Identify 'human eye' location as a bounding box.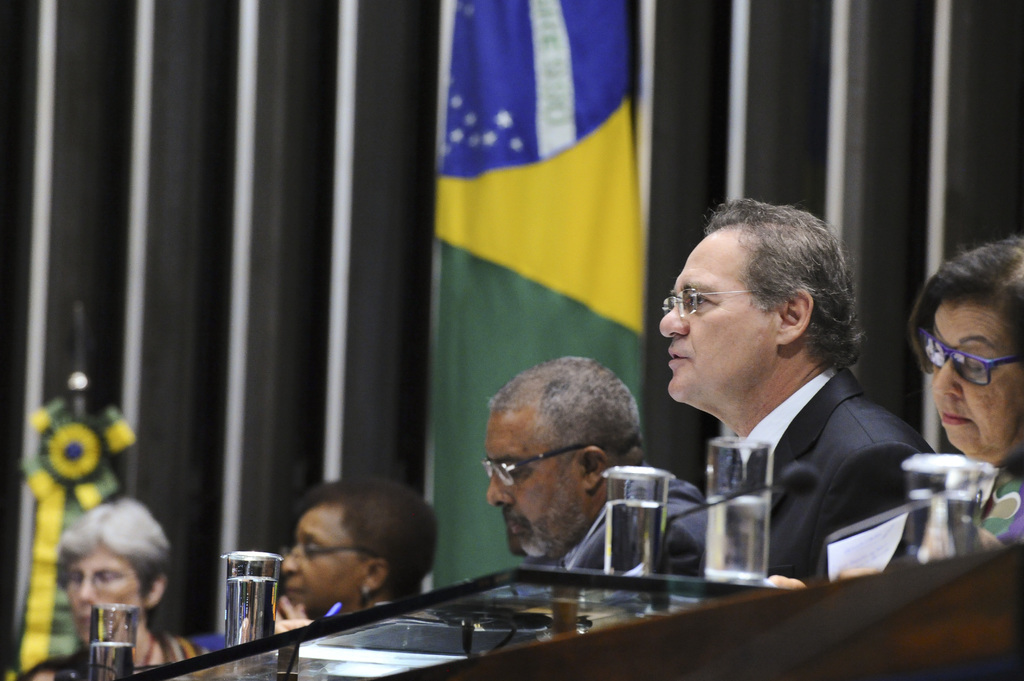
BBox(299, 543, 326, 557).
